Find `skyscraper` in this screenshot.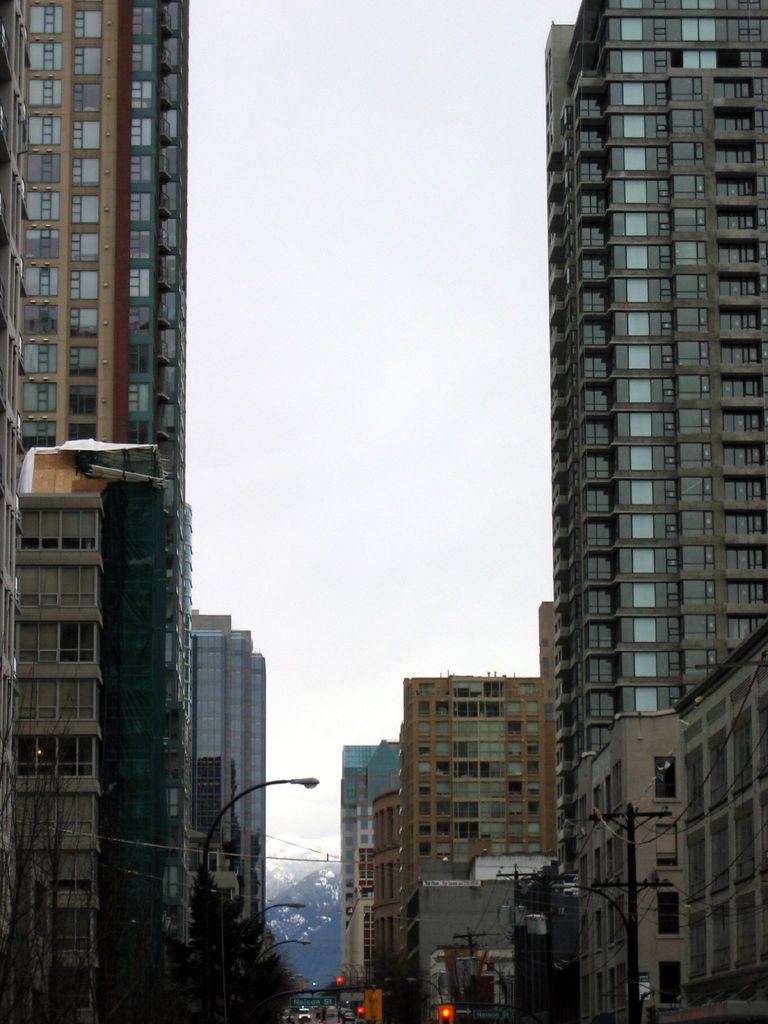
The bounding box for `skyscraper` is [0,0,111,1023].
